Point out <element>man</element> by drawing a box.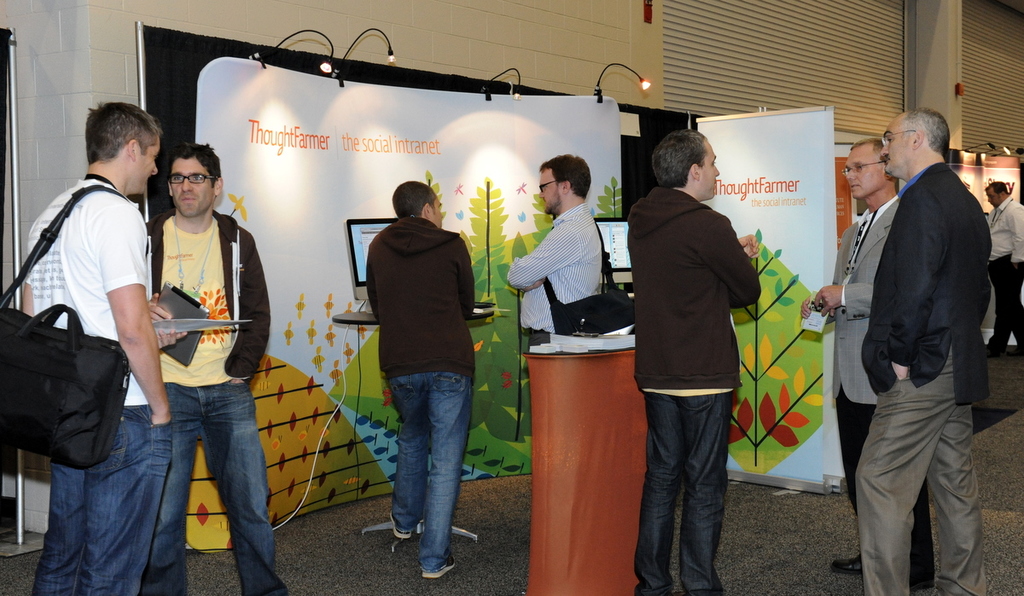
(x1=800, y1=140, x2=935, y2=586).
